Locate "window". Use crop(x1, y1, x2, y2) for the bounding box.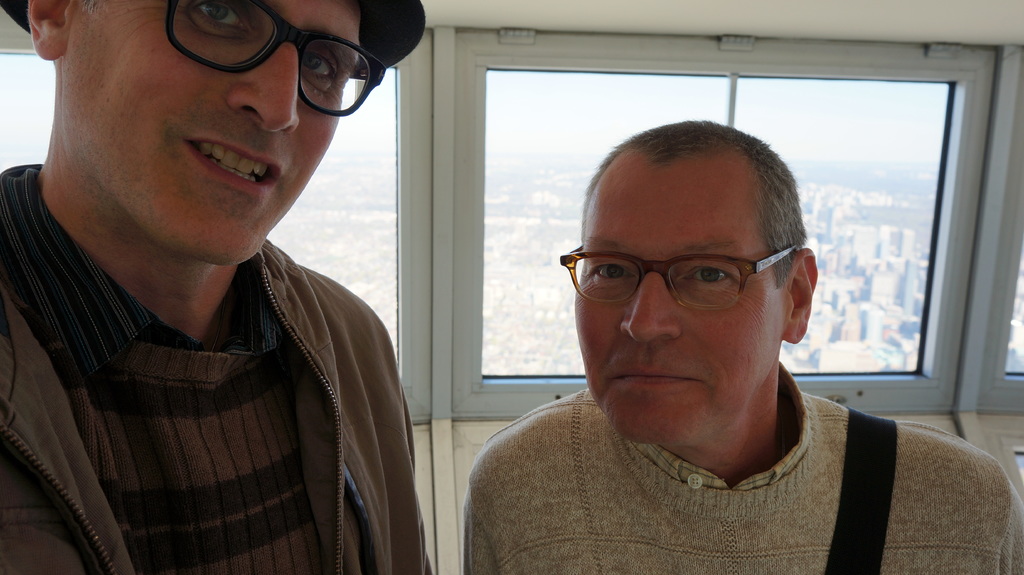
crop(0, 0, 434, 427).
